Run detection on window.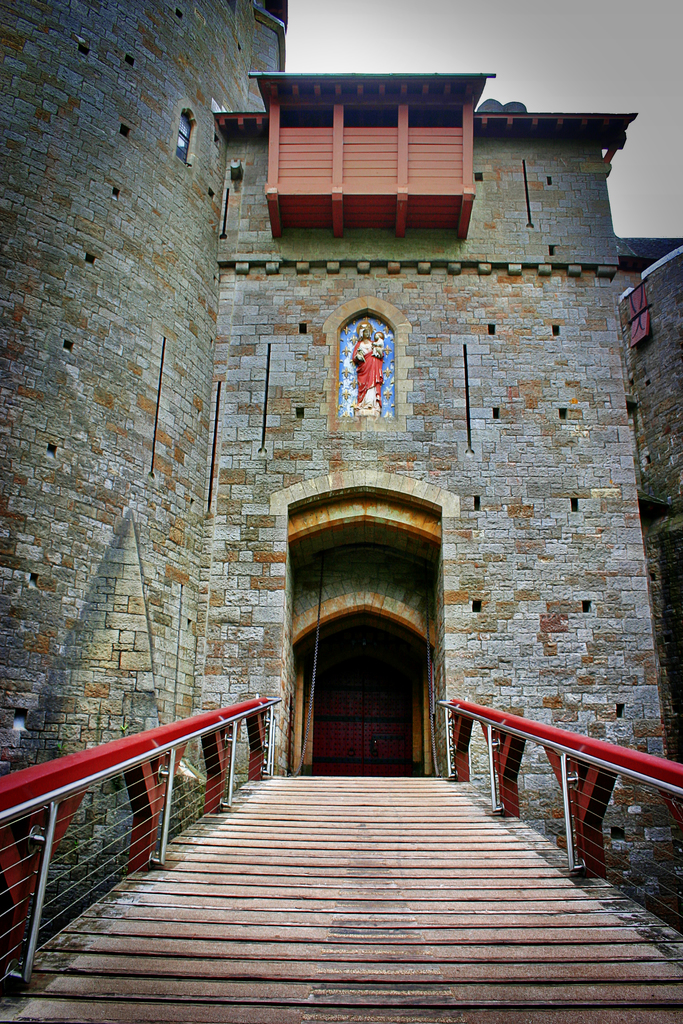
Result: BBox(263, 66, 488, 212).
